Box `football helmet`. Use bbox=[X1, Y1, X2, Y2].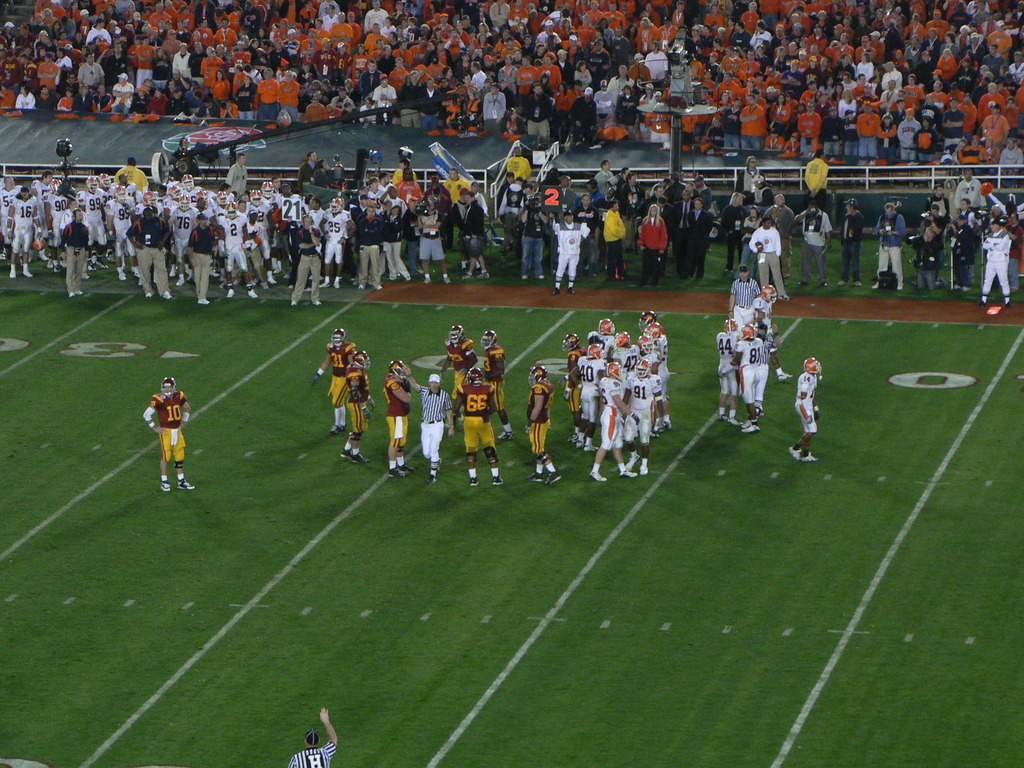
bbox=[179, 194, 189, 210].
